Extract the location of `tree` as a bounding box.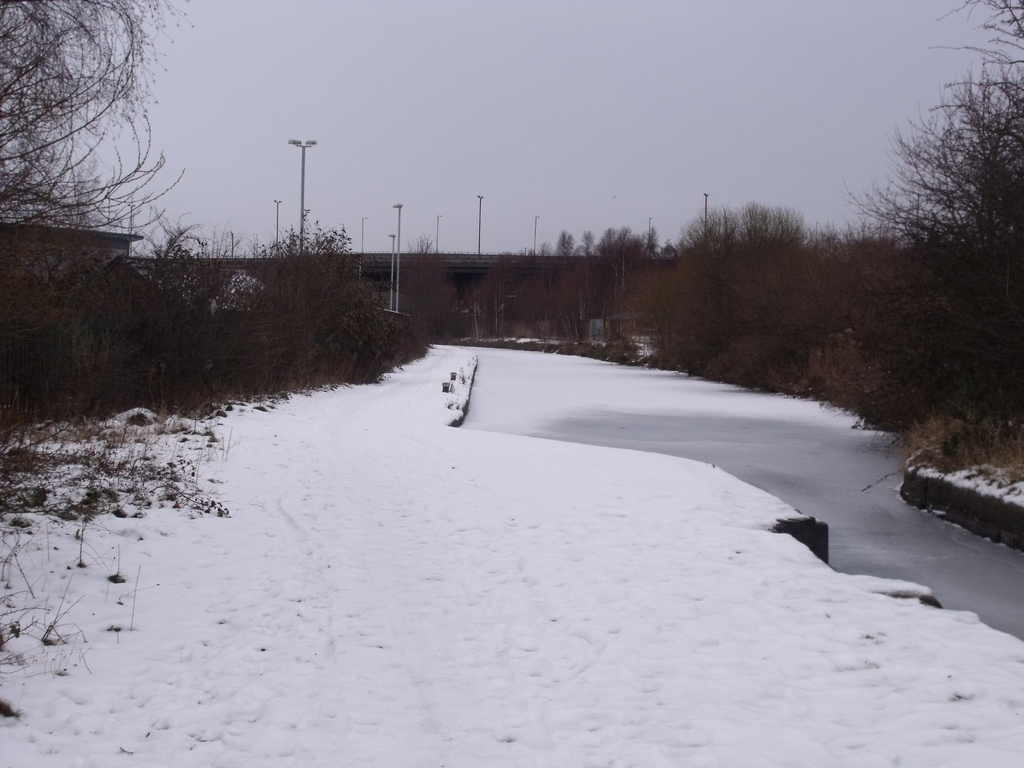
detection(872, 49, 1020, 310).
